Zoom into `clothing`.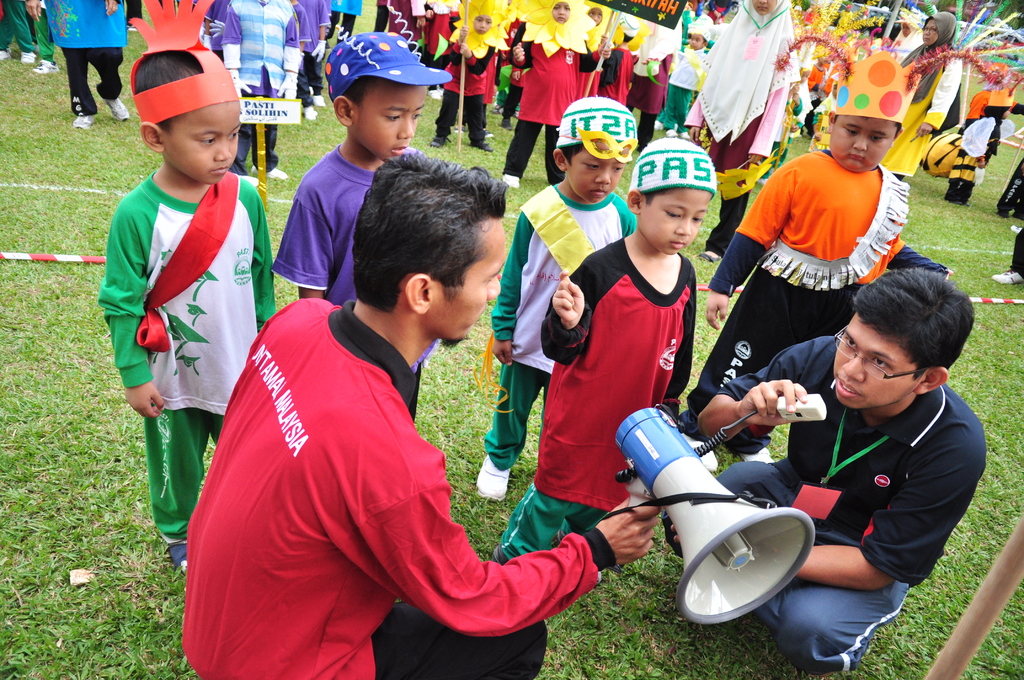
Zoom target: locate(1006, 223, 1023, 280).
